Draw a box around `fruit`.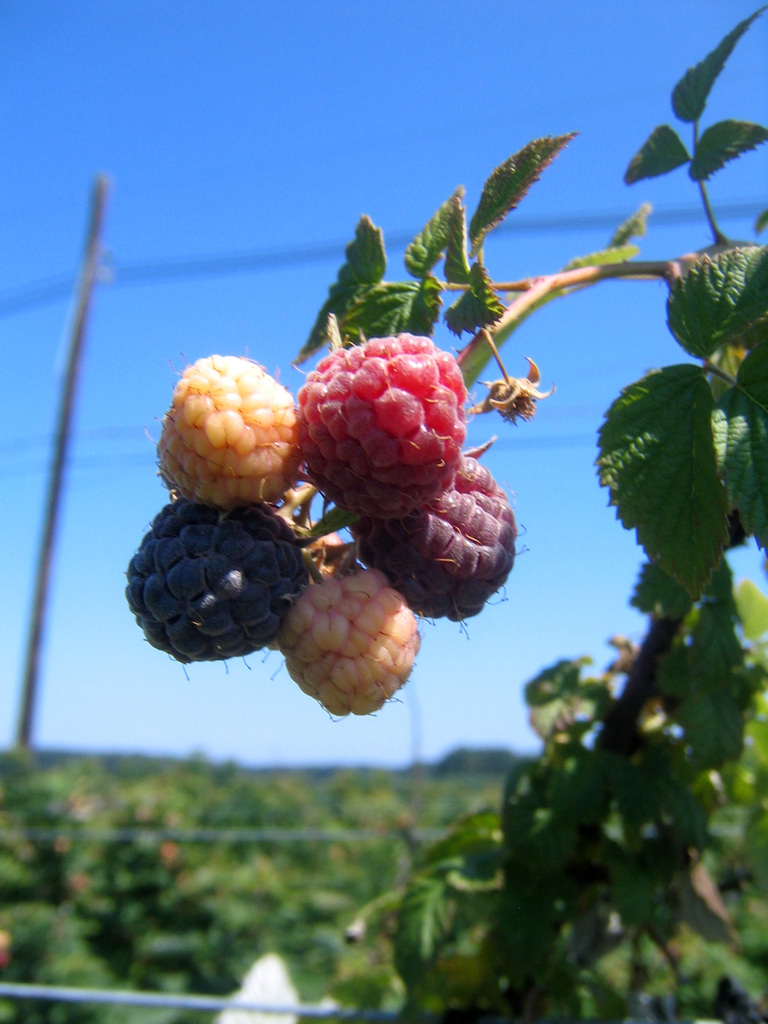
(161, 358, 315, 501).
